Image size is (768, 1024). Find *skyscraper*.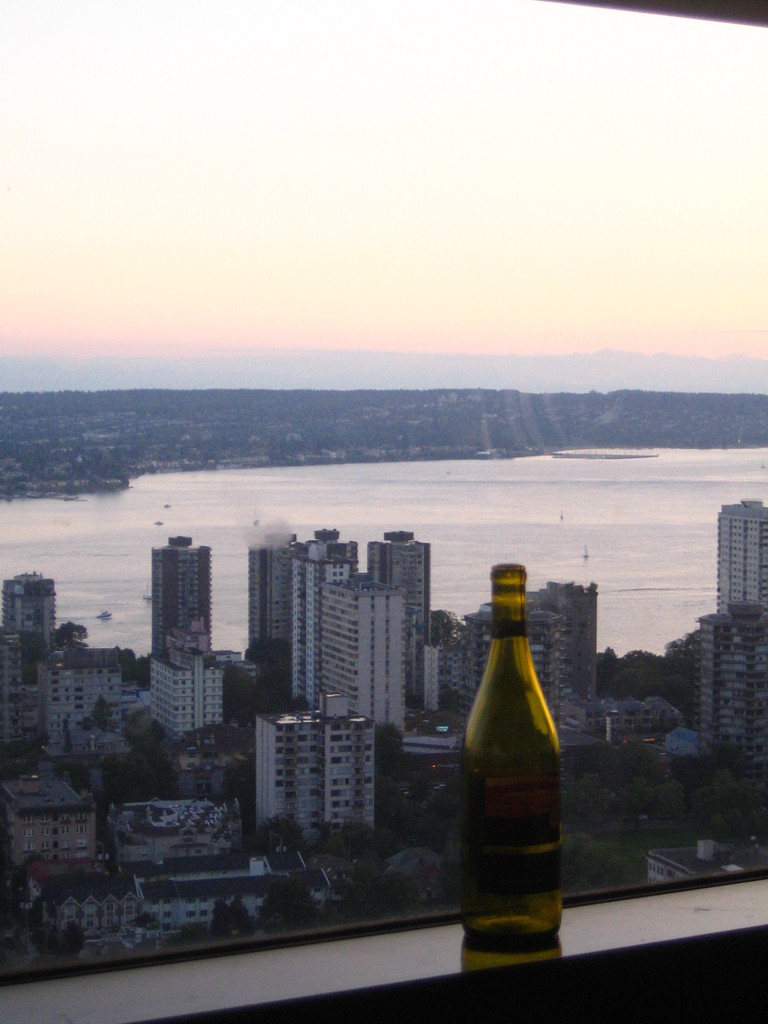
l=691, t=607, r=767, b=776.
